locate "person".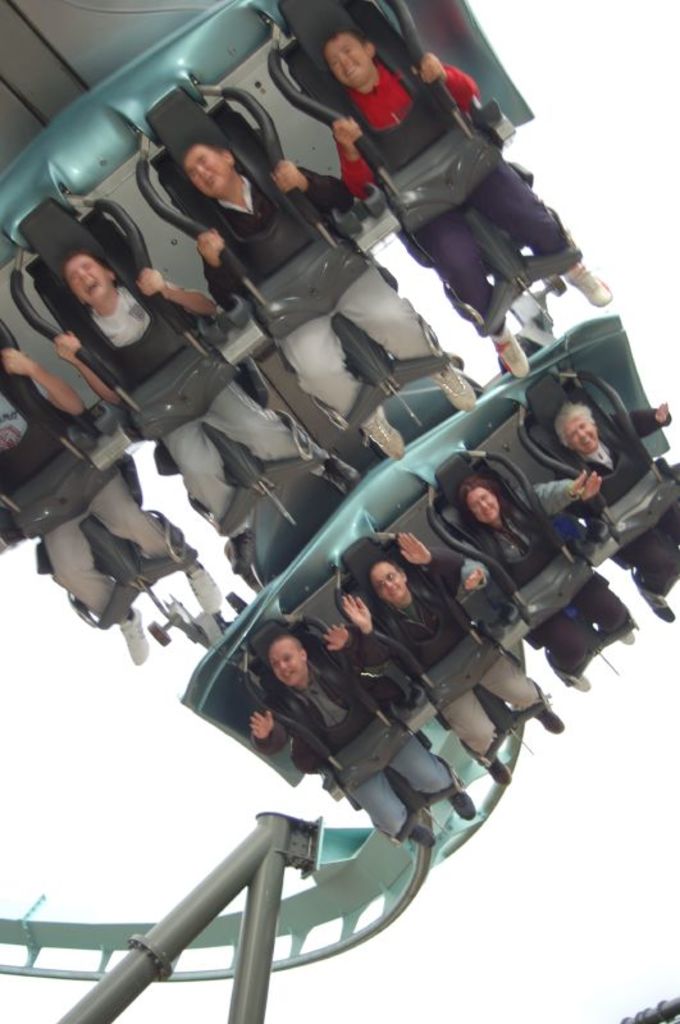
Bounding box: l=56, t=255, r=365, b=585.
